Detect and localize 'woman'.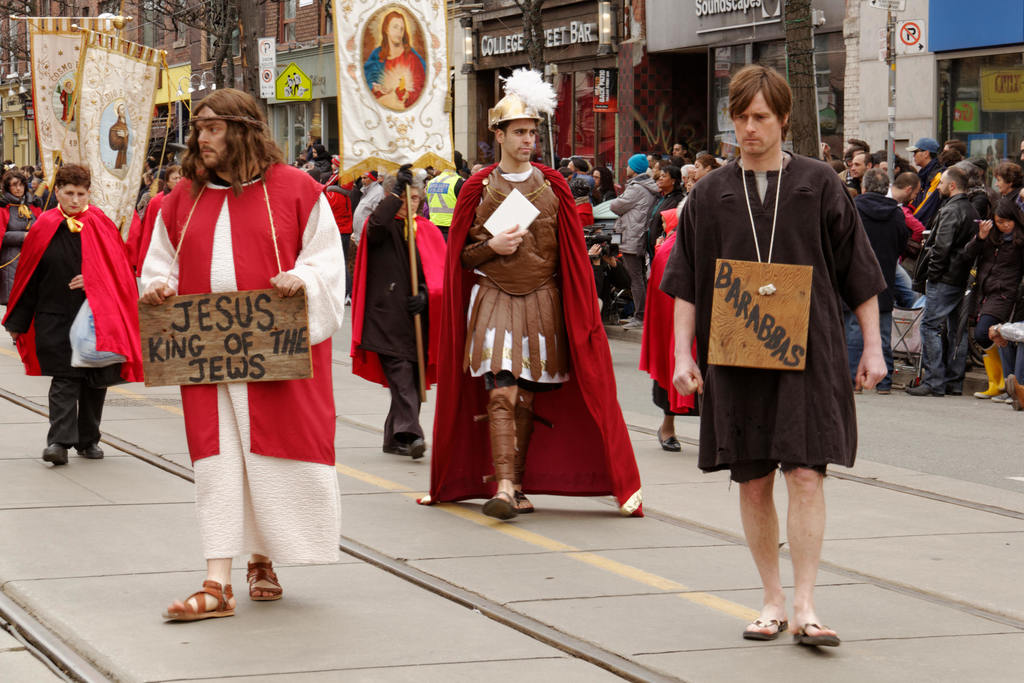
Localized at bbox=(0, 163, 145, 466).
